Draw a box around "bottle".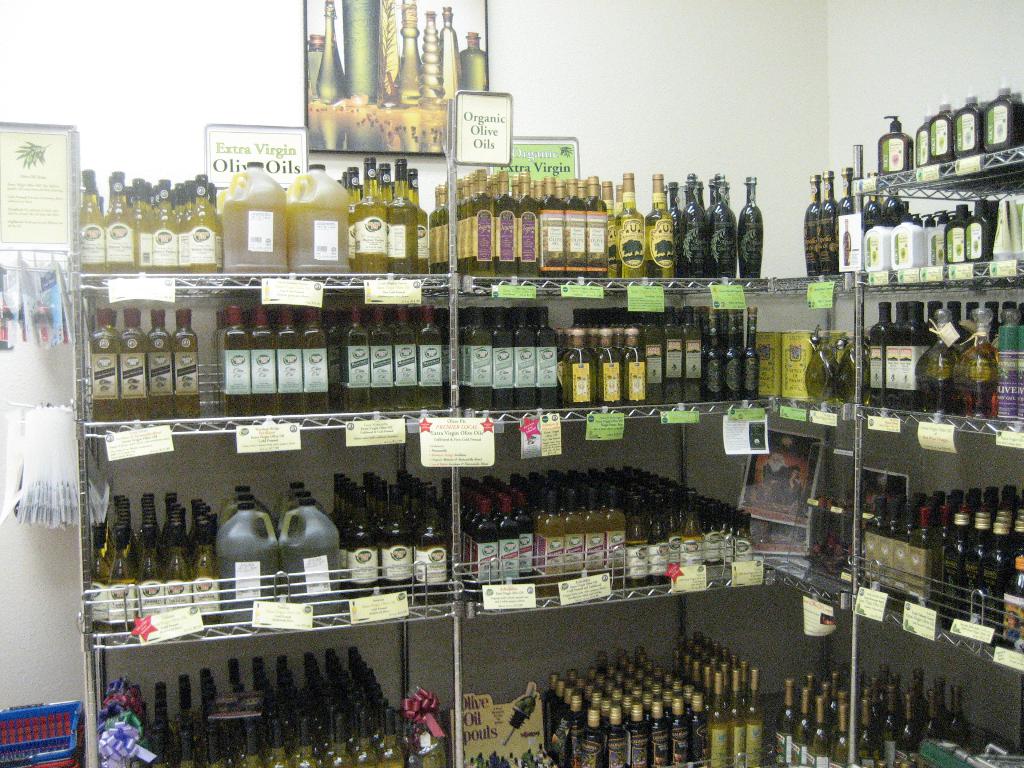
(118, 307, 147, 420).
